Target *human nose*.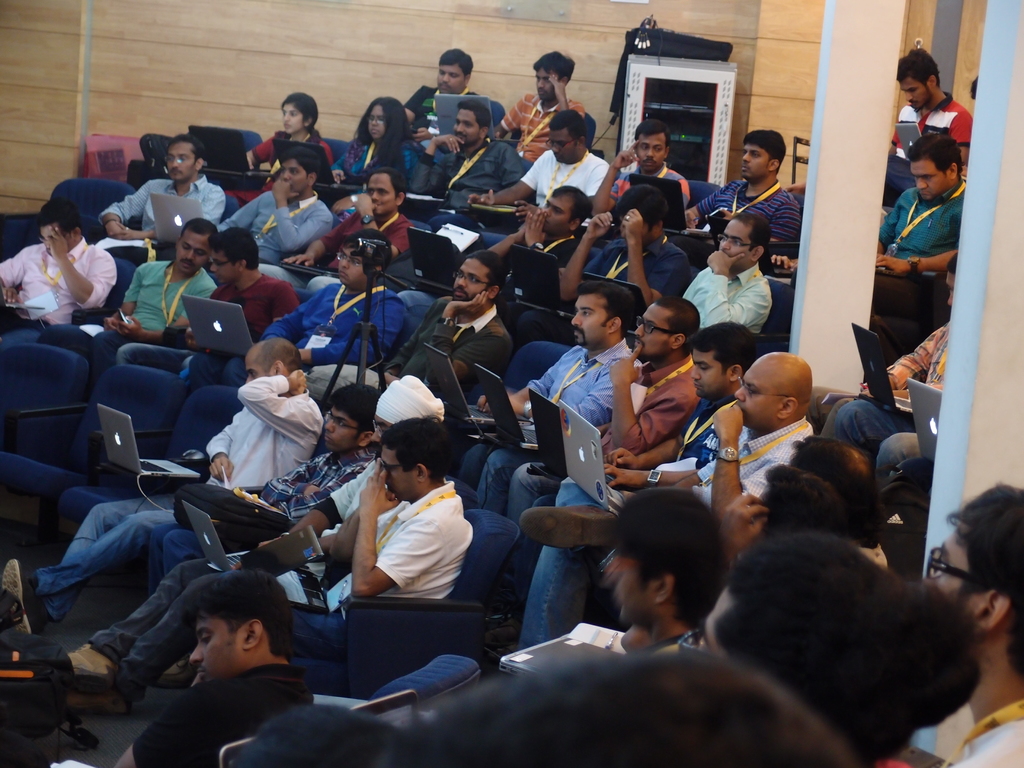
Target region: locate(243, 376, 251, 385).
